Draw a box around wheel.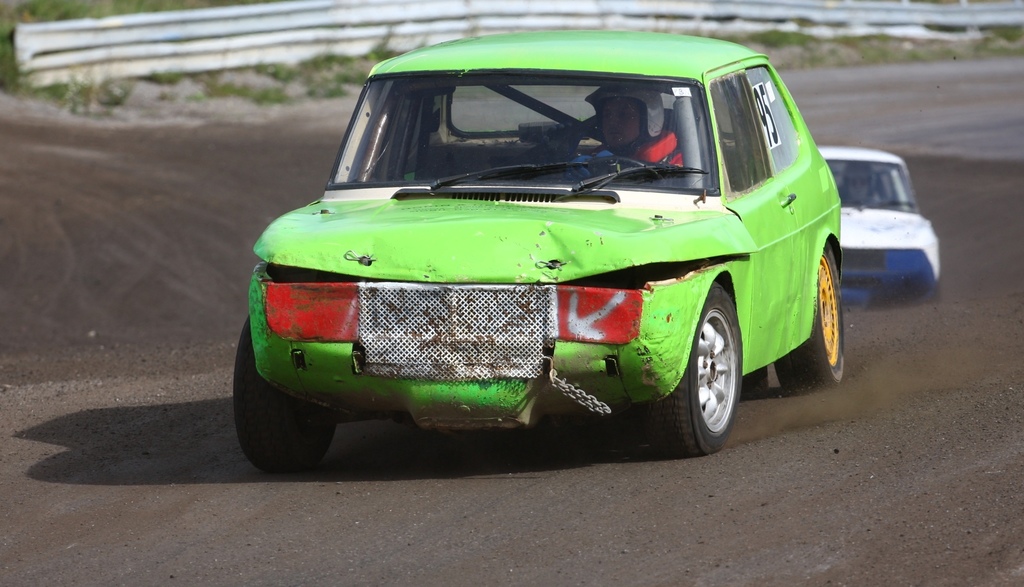
[779, 244, 845, 389].
